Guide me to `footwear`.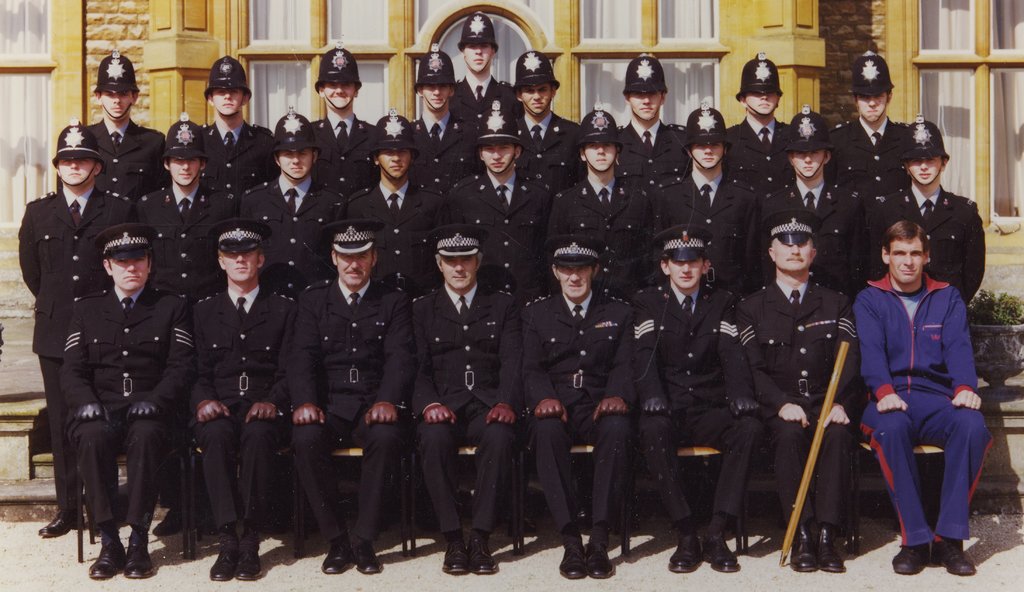
Guidance: 701:528:735:574.
